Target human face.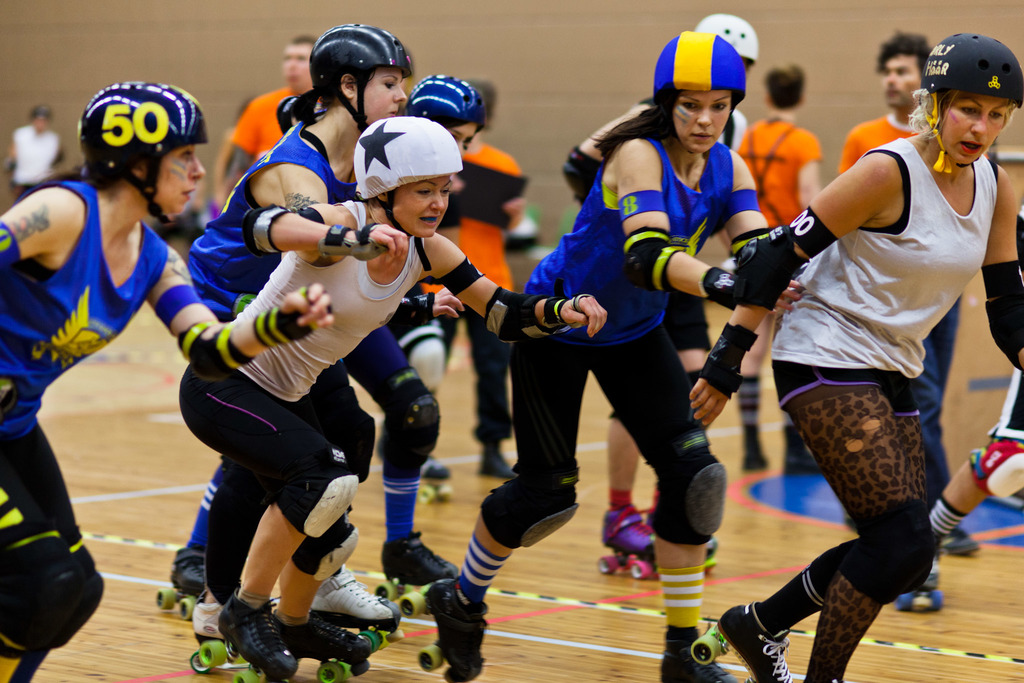
Target region: 884/56/926/109.
